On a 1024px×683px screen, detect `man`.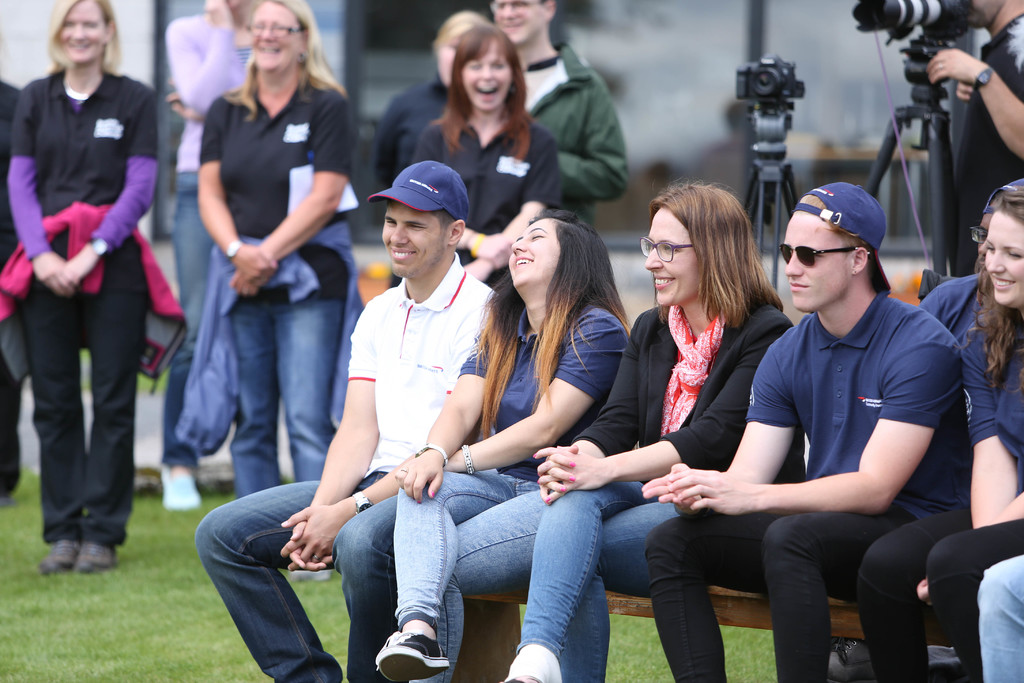
(488,0,631,229).
